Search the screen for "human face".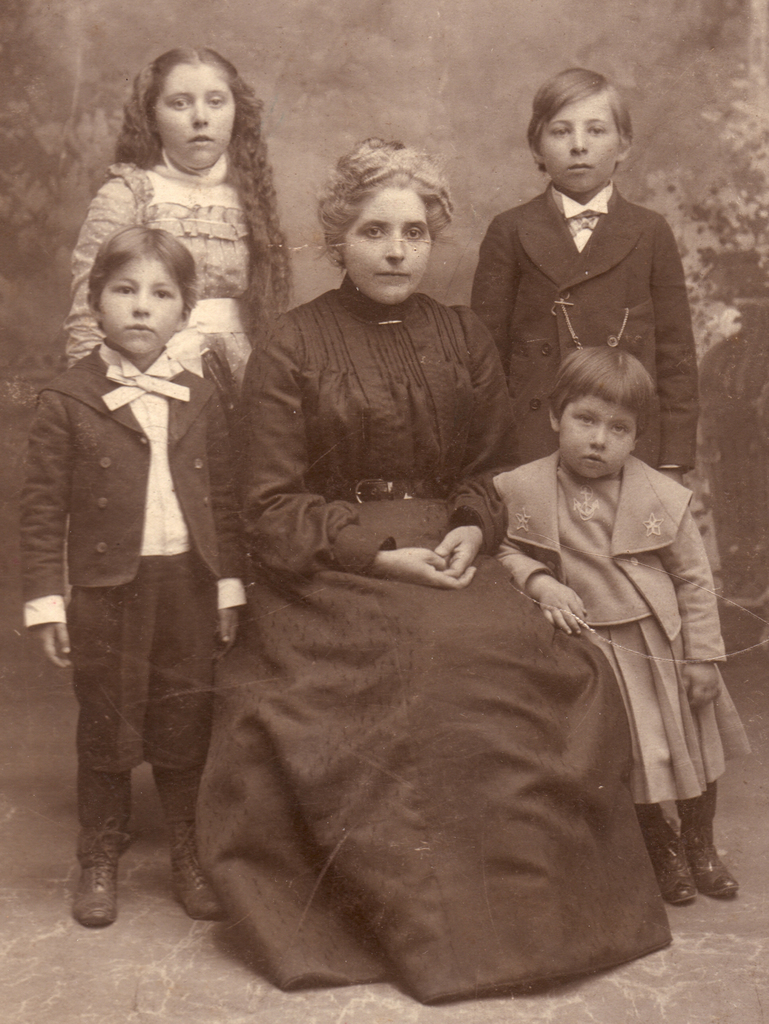
Found at [left=98, top=257, right=182, bottom=358].
